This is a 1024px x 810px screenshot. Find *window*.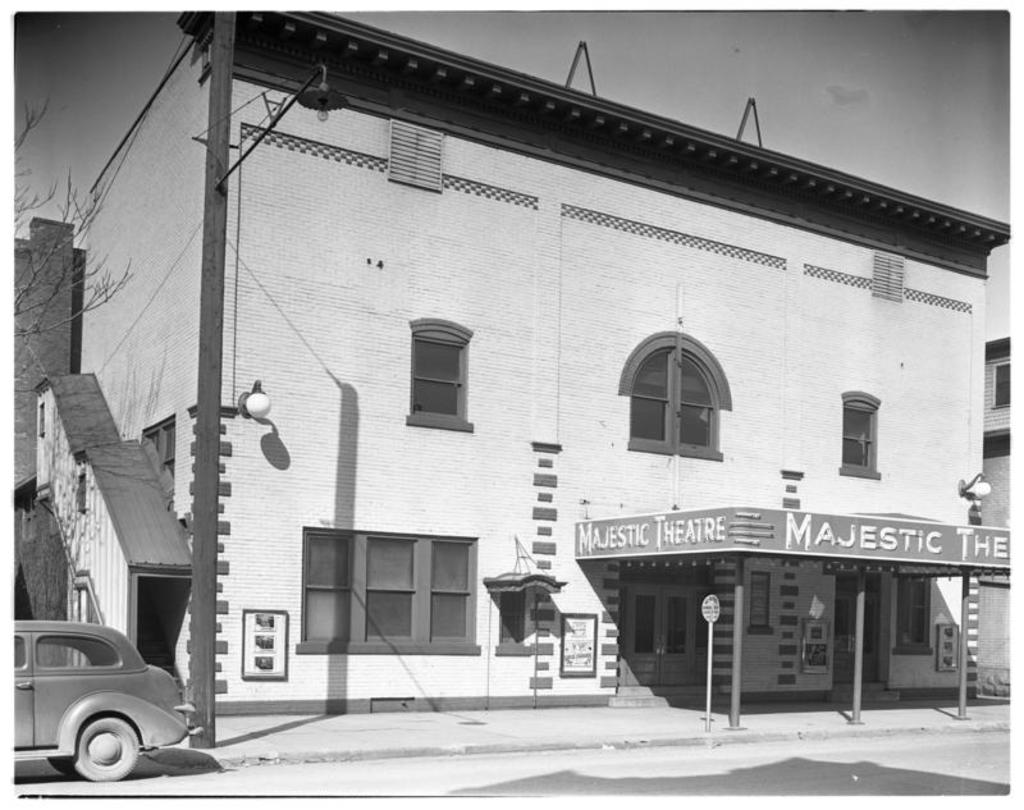
Bounding box: bbox=[840, 389, 878, 473].
